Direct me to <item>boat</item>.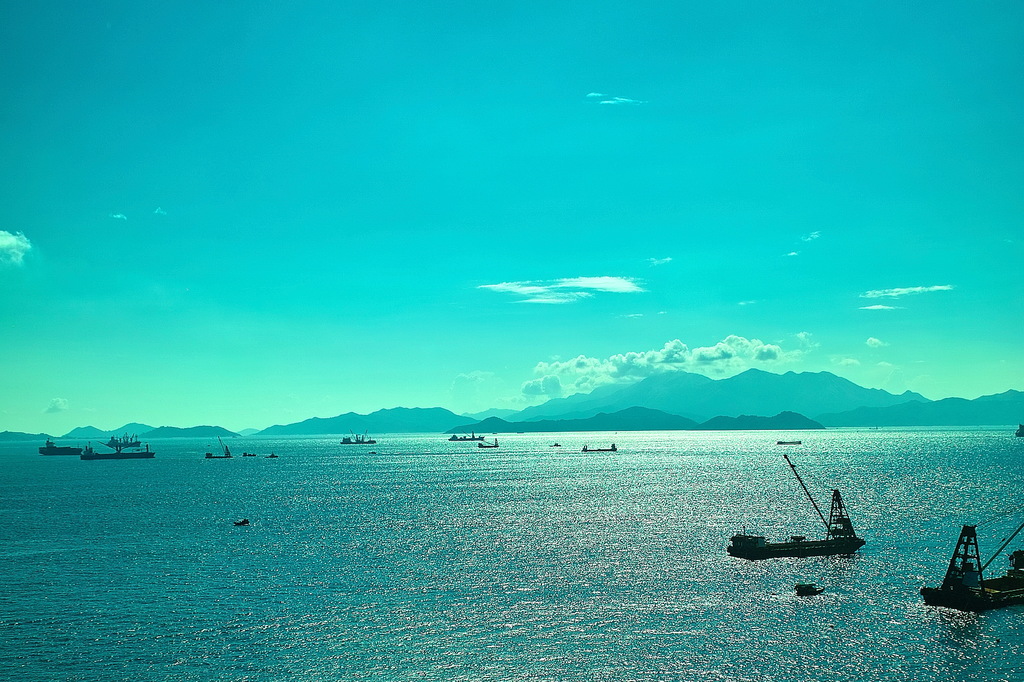
Direction: box(104, 430, 146, 448).
